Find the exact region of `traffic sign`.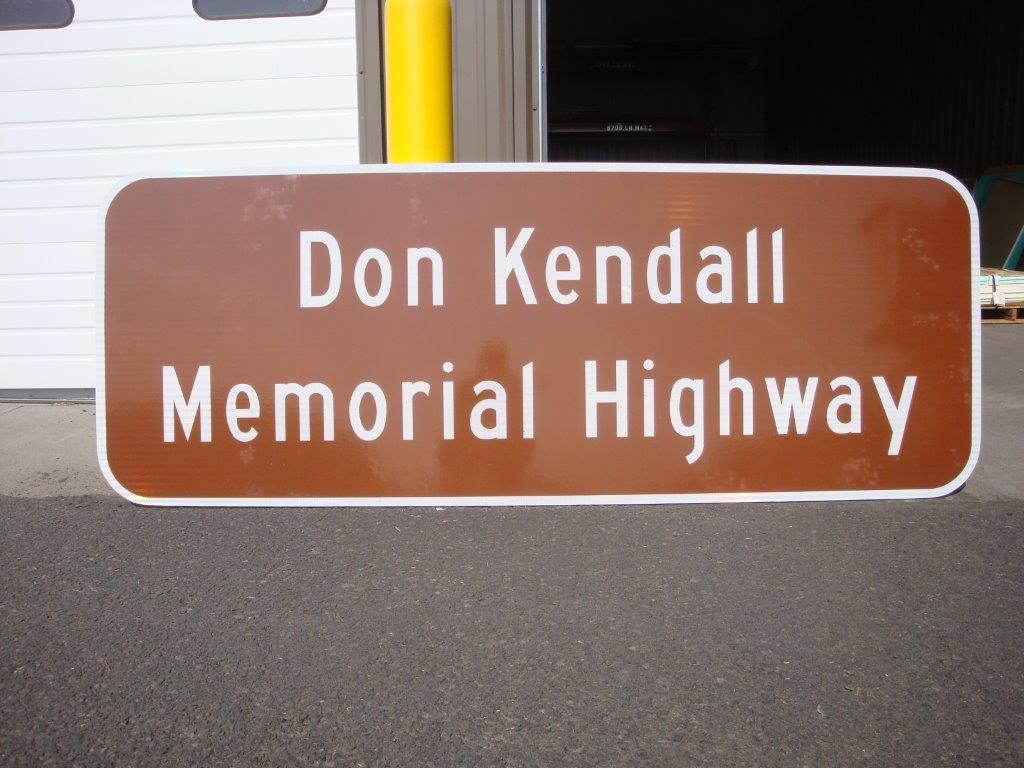
Exact region: select_region(94, 156, 983, 501).
